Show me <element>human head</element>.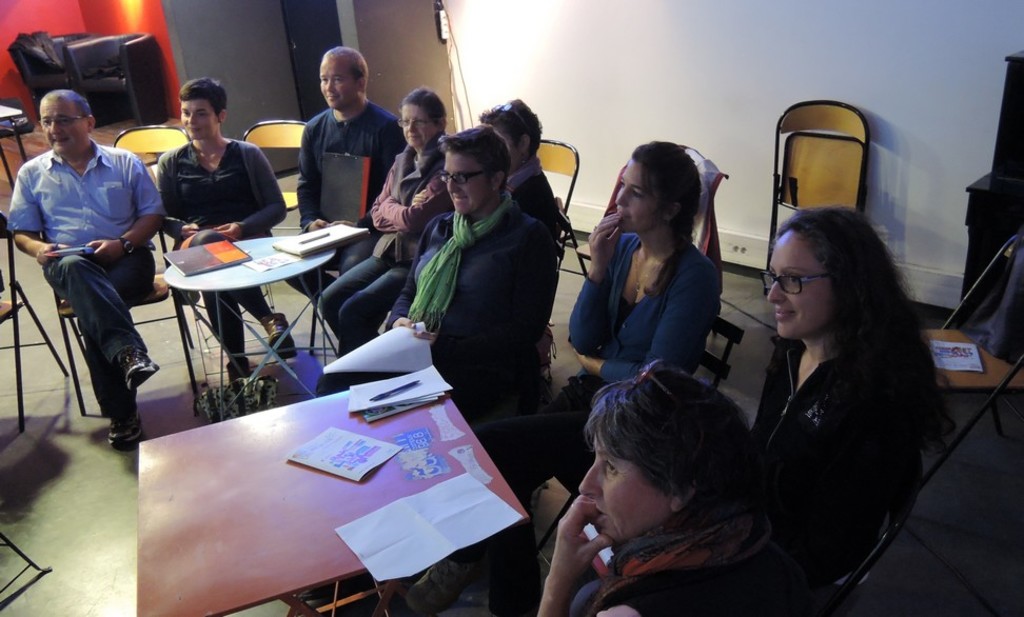
<element>human head</element> is here: 478:94:541:178.
